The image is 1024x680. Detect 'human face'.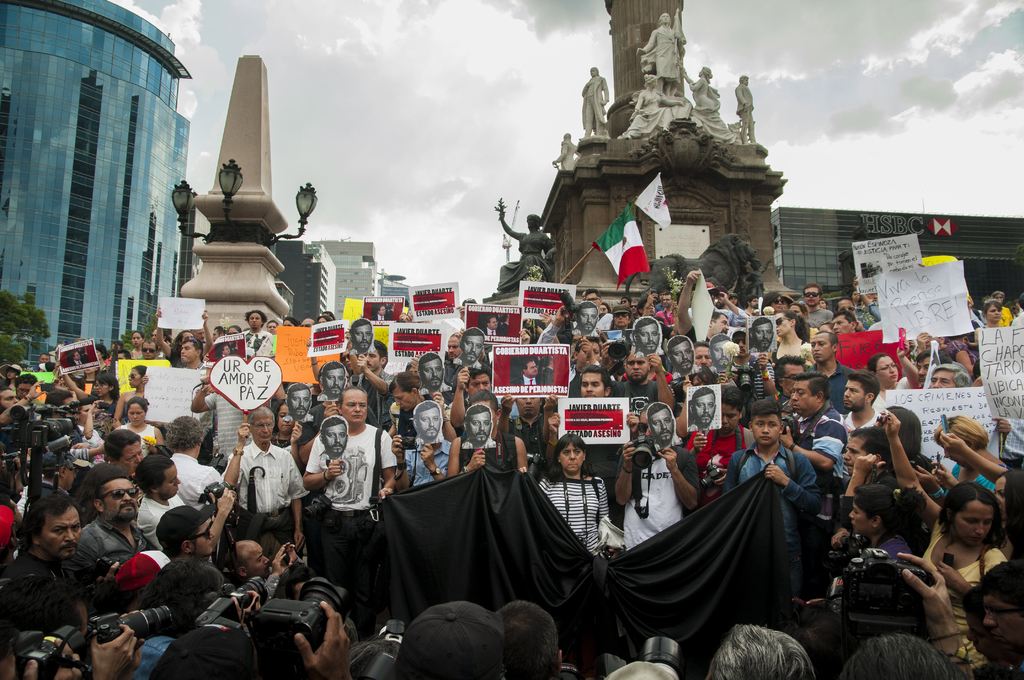
Detection: [468,407,490,447].
